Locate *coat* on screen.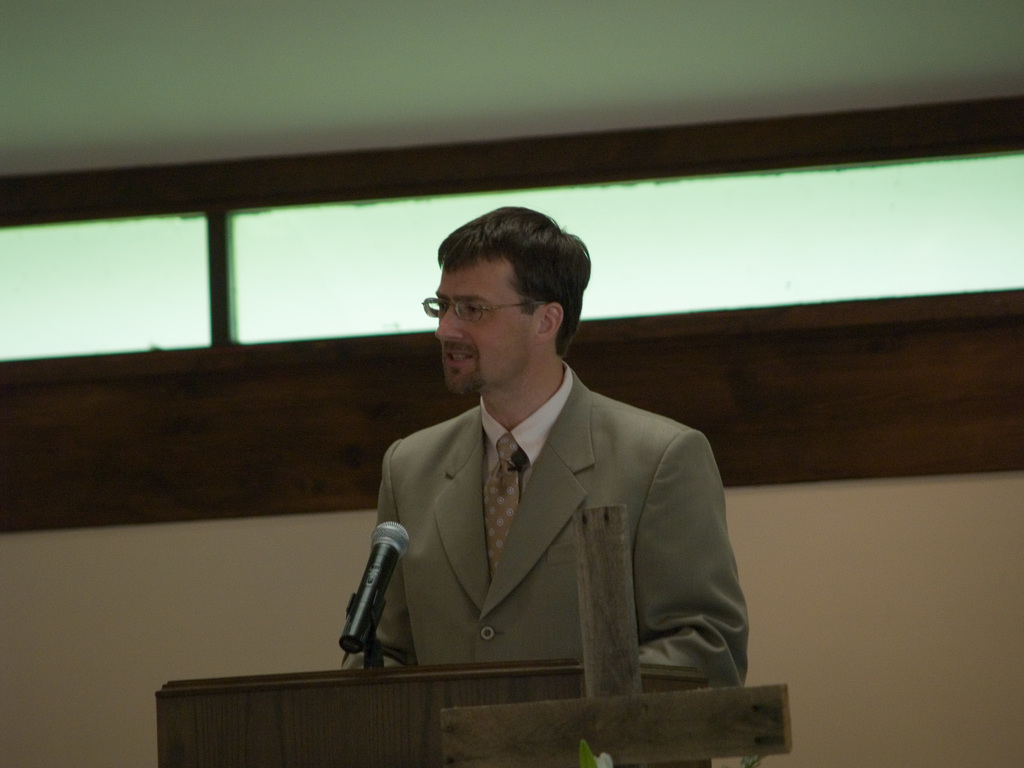
On screen at BBox(354, 363, 748, 688).
